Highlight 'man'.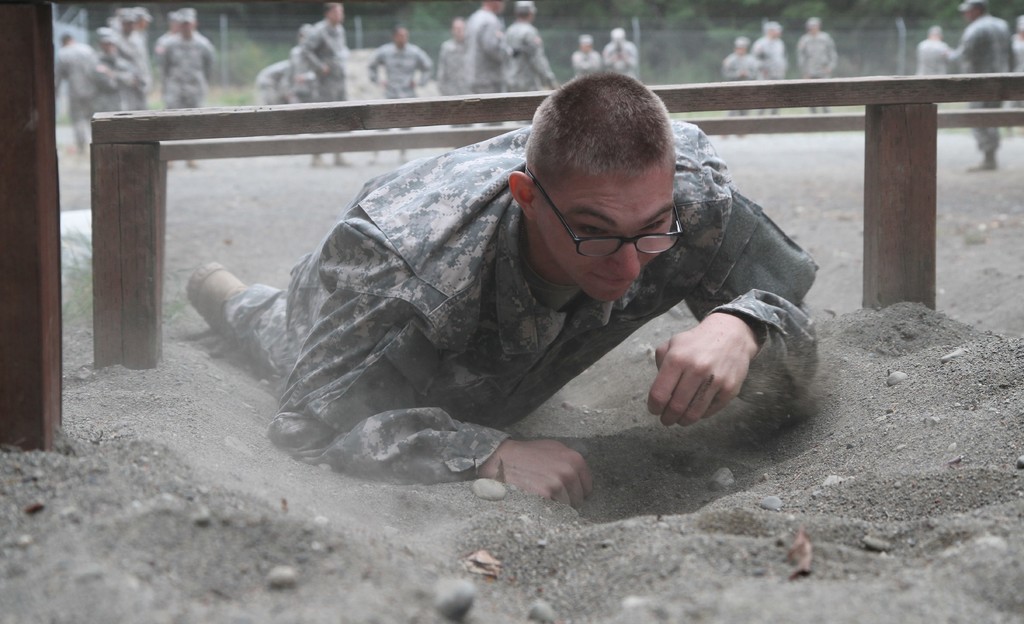
Highlighted region: [left=461, top=0, right=515, bottom=141].
